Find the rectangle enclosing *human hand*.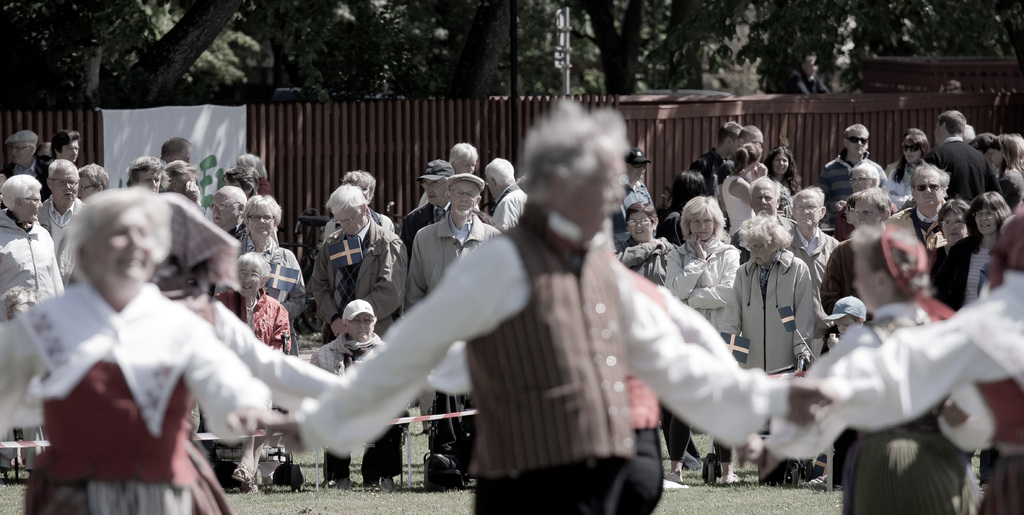
[x1=794, y1=349, x2=810, y2=365].
